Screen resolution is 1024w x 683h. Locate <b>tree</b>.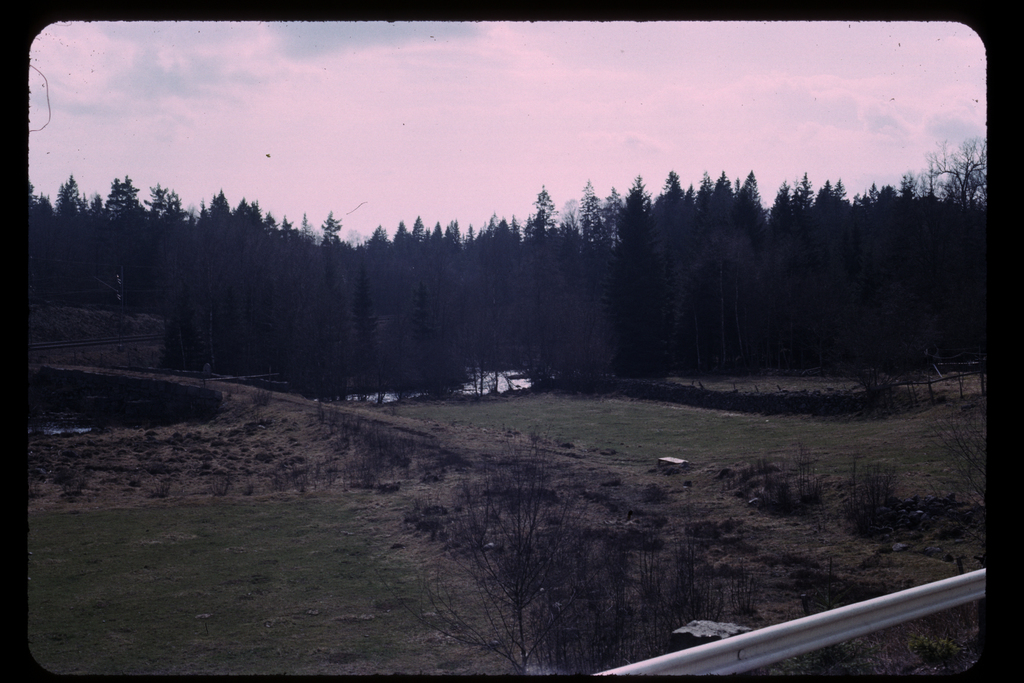
{"left": 299, "top": 229, "right": 362, "bottom": 342}.
